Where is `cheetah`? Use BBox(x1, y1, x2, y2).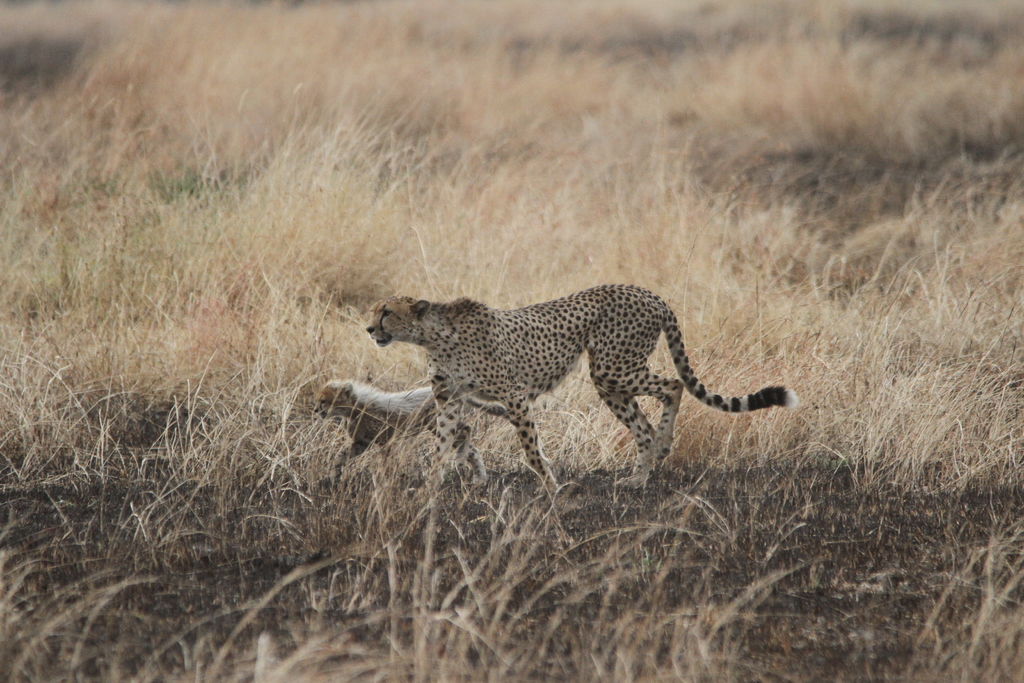
BBox(363, 282, 796, 493).
